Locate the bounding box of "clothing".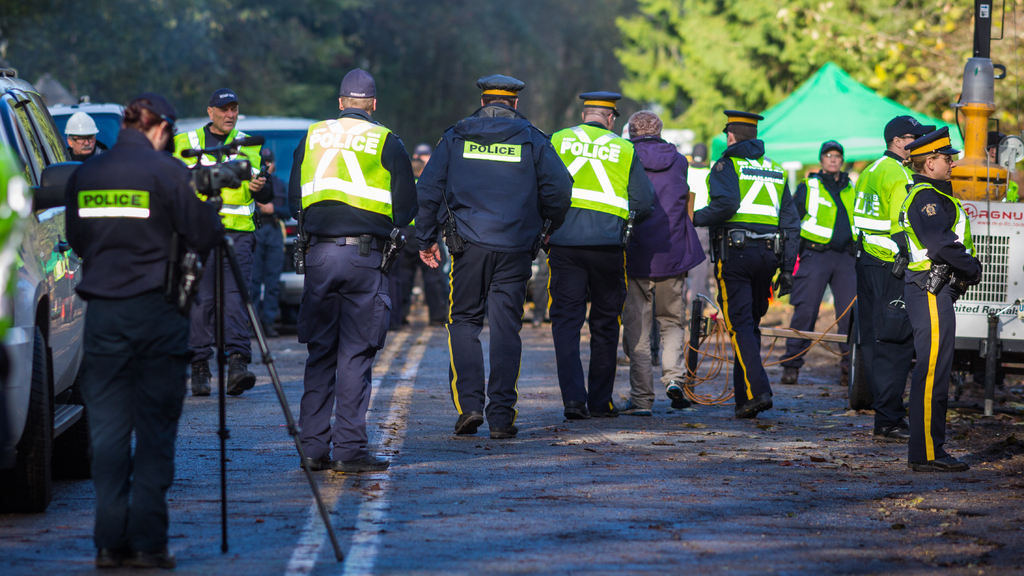
Bounding box: bbox(693, 138, 801, 407).
